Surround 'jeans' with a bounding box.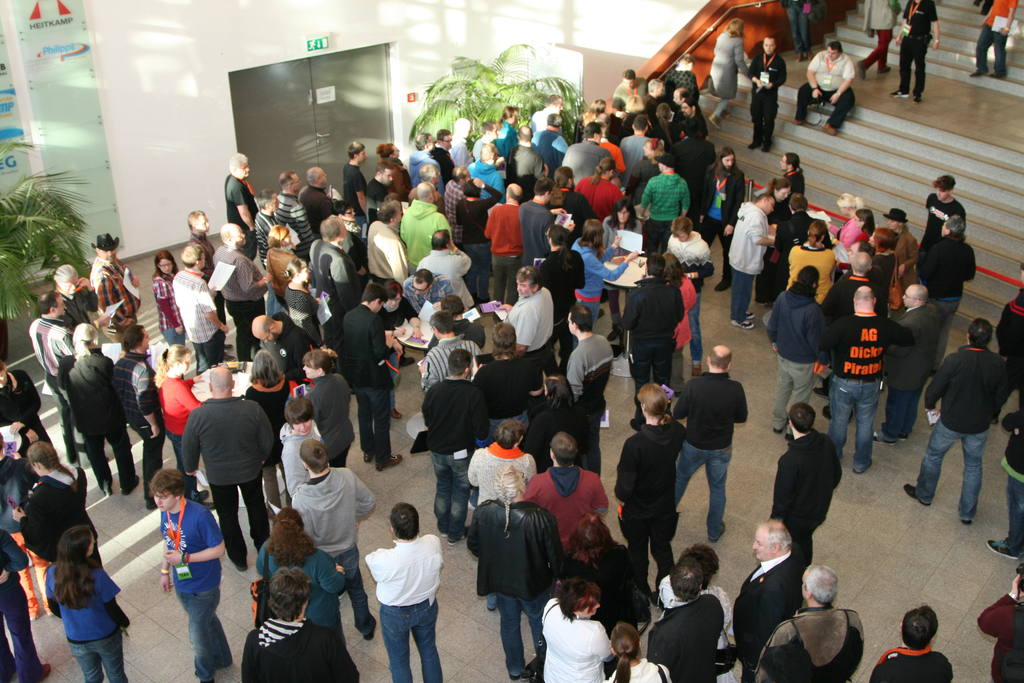
(left=577, top=297, right=602, bottom=320).
